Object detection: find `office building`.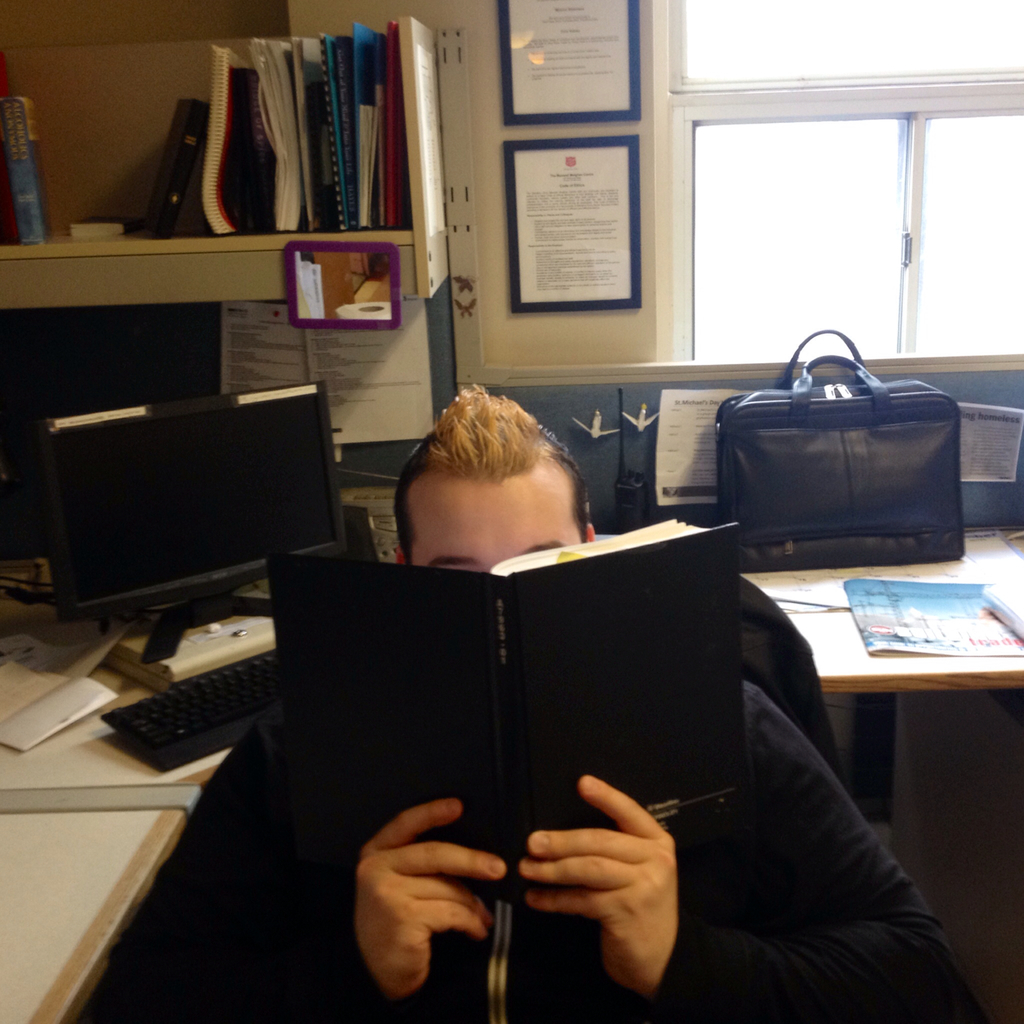
0,0,1023,1023.
